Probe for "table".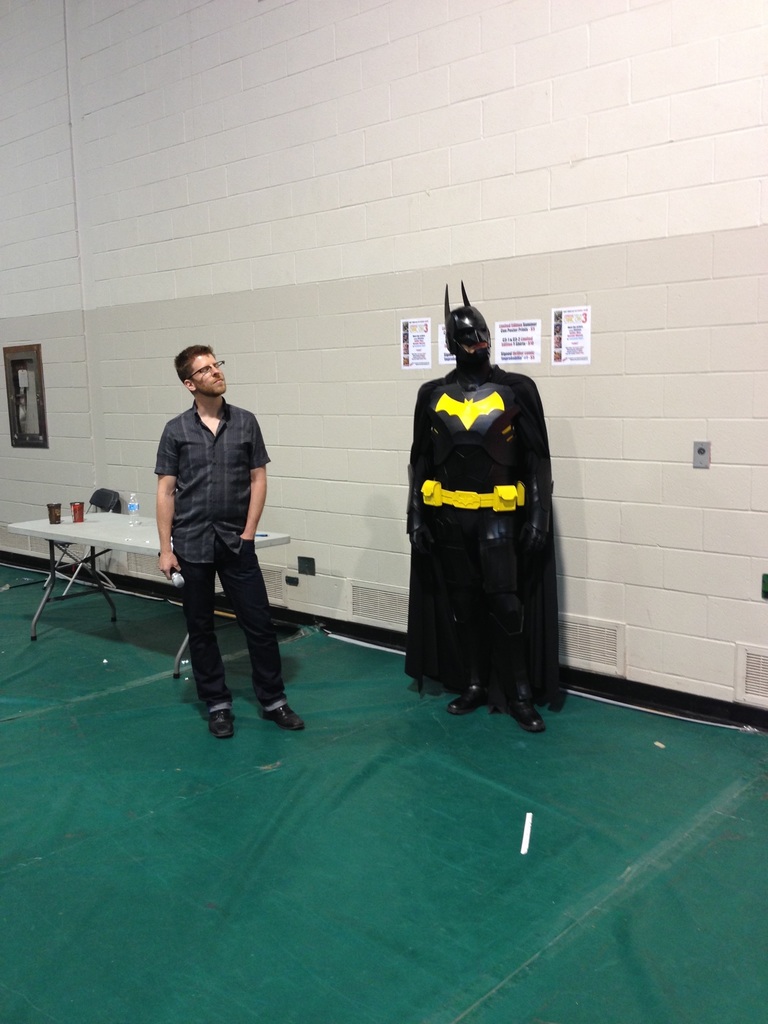
Probe result: {"x1": 2, "y1": 506, "x2": 296, "y2": 670}.
